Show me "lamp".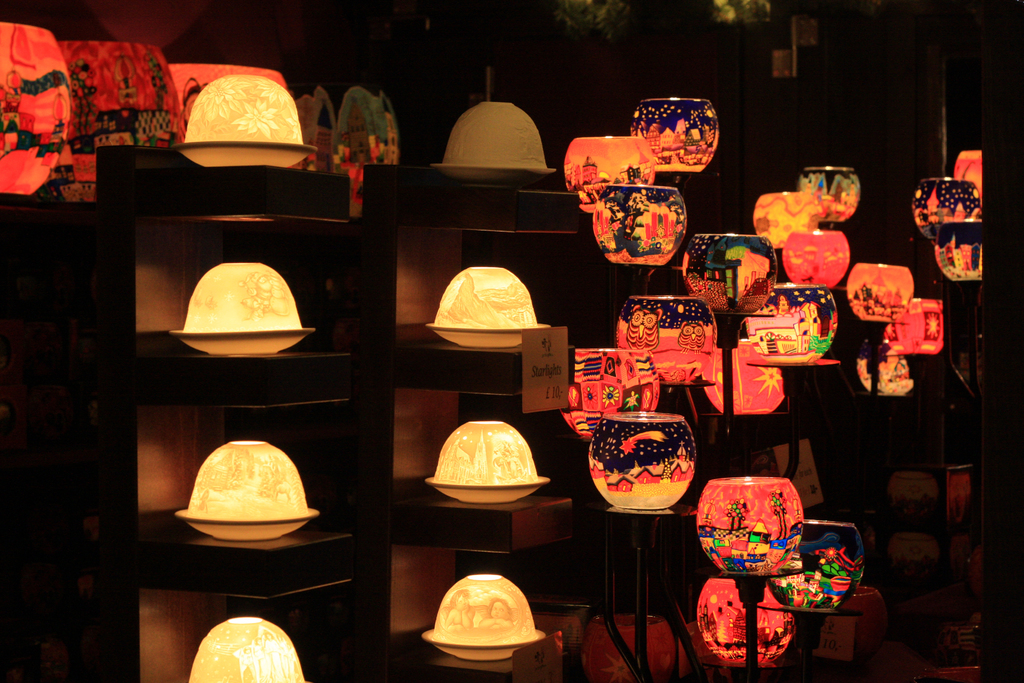
"lamp" is here: x1=427, y1=267, x2=552, y2=348.
